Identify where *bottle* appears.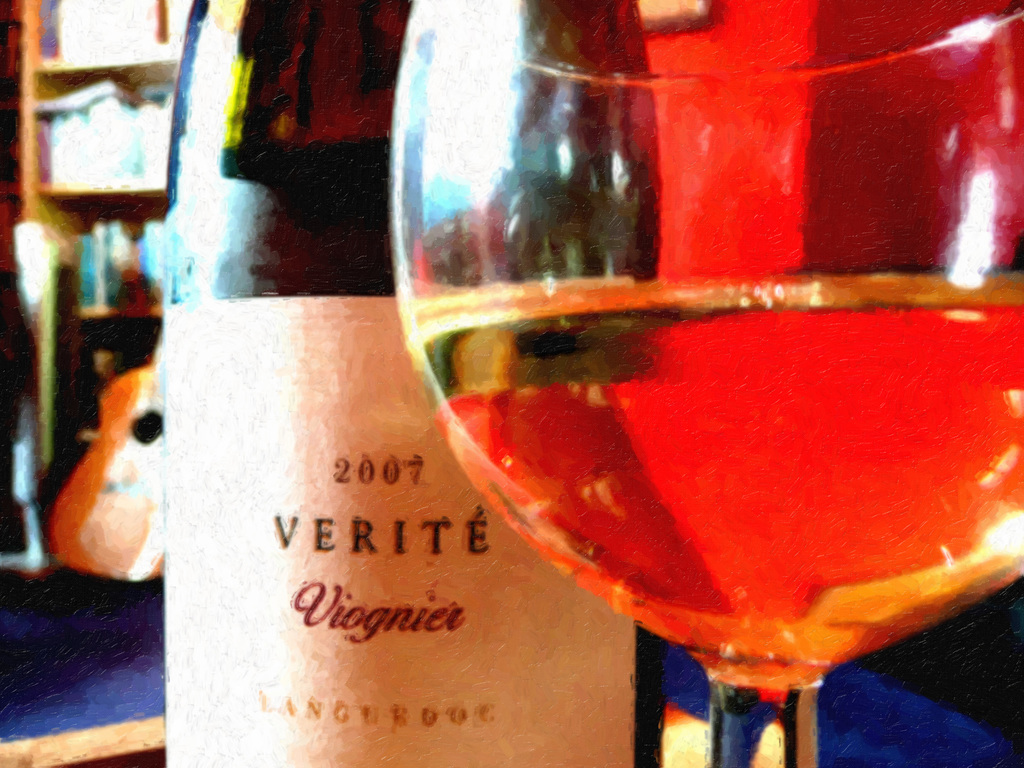
Appears at Rect(168, 0, 668, 767).
